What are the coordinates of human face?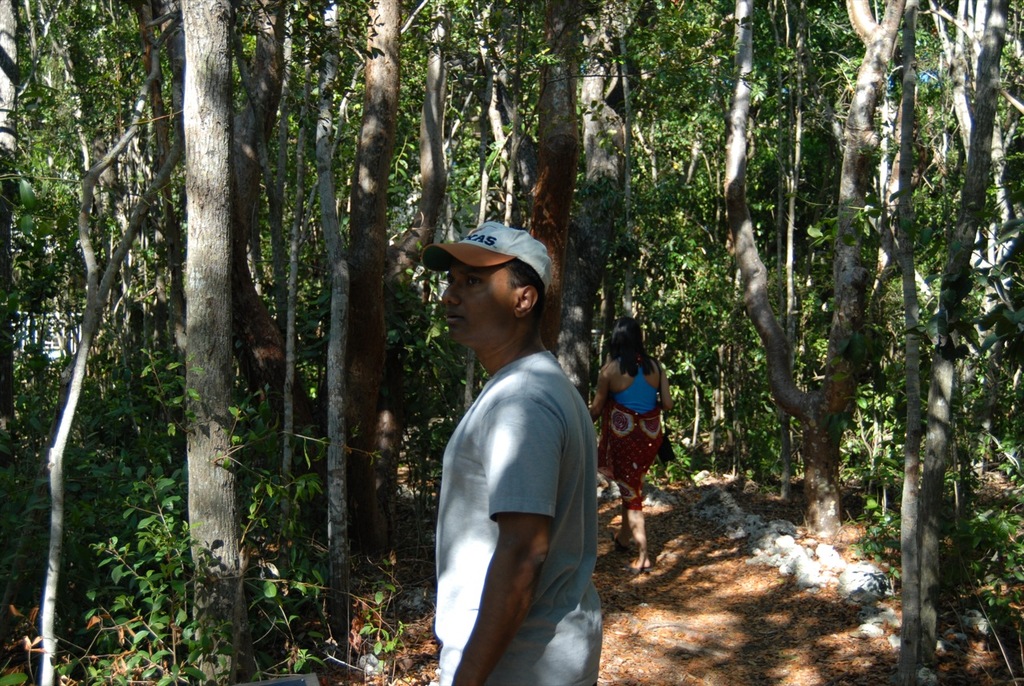
x1=443 y1=255 x2=518 y2=347.
